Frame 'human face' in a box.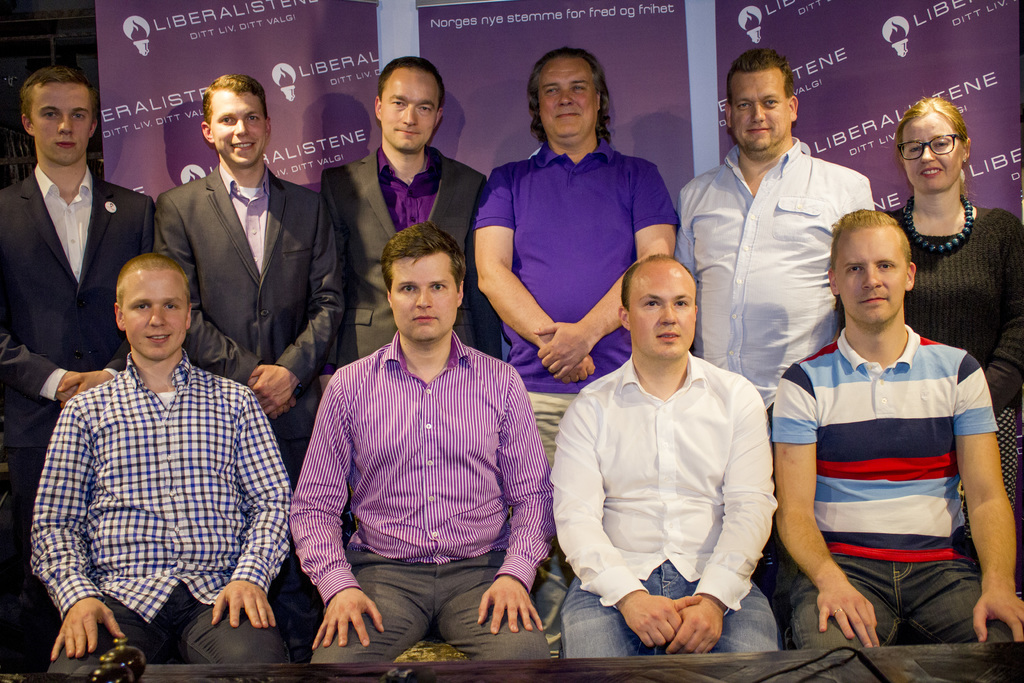
{"left": 900, "top": 115, "right": 966, "bottom": 189}.
